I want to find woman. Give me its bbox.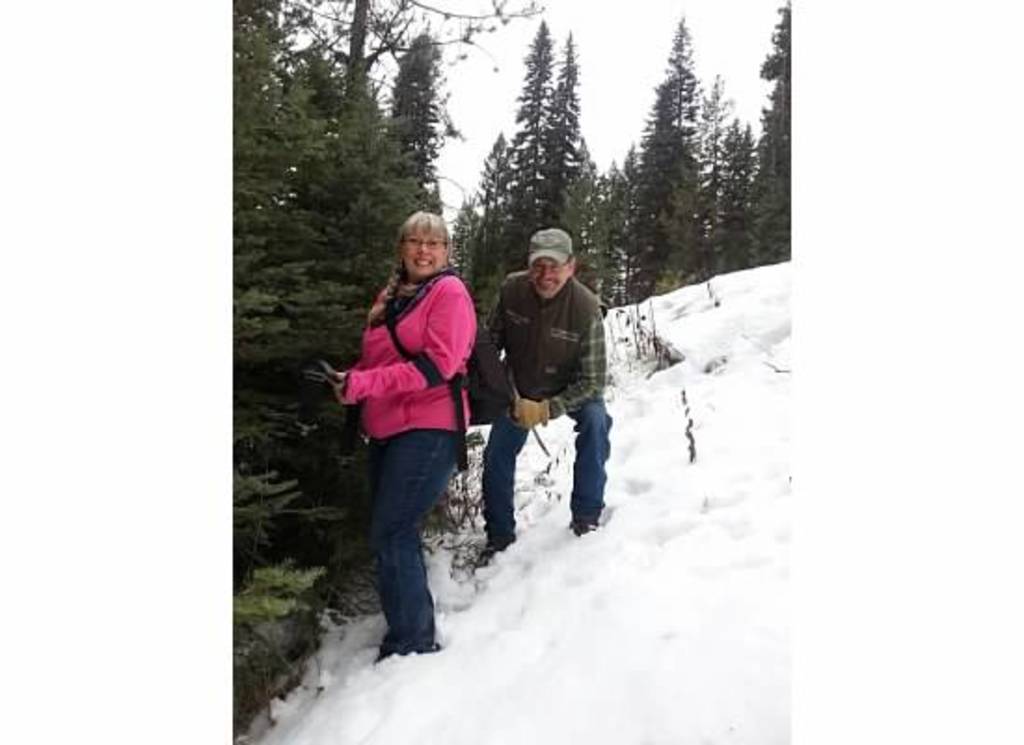
box=[328, 196, 501, 659].
